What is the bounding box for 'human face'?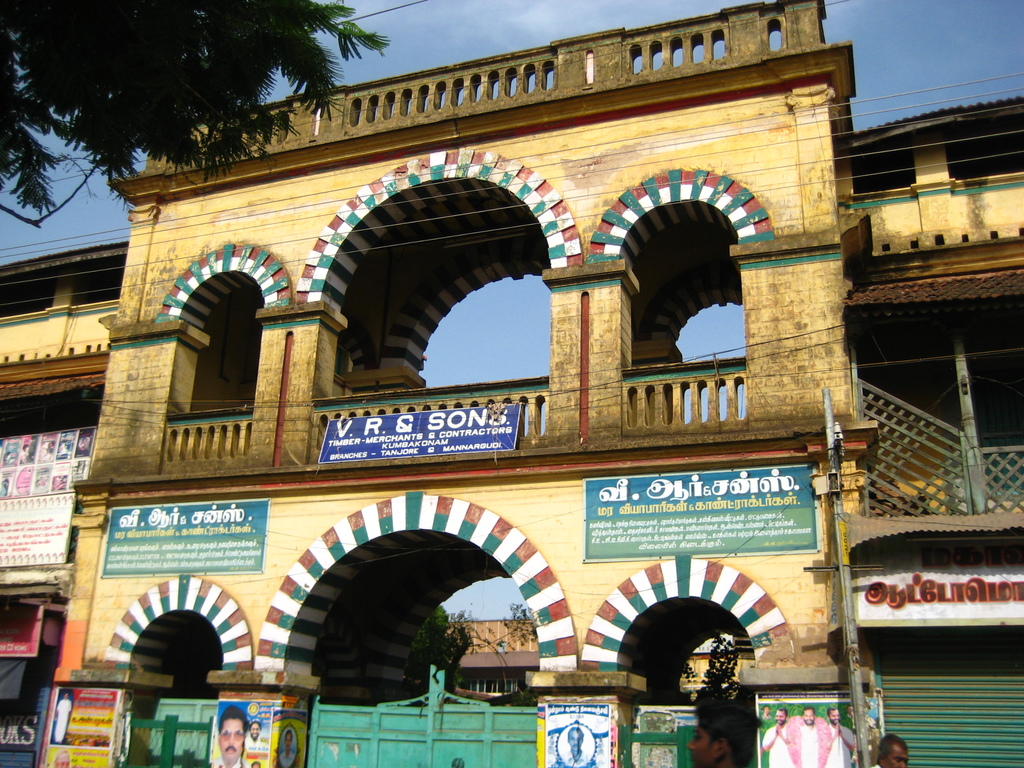
222:719:242:764.
